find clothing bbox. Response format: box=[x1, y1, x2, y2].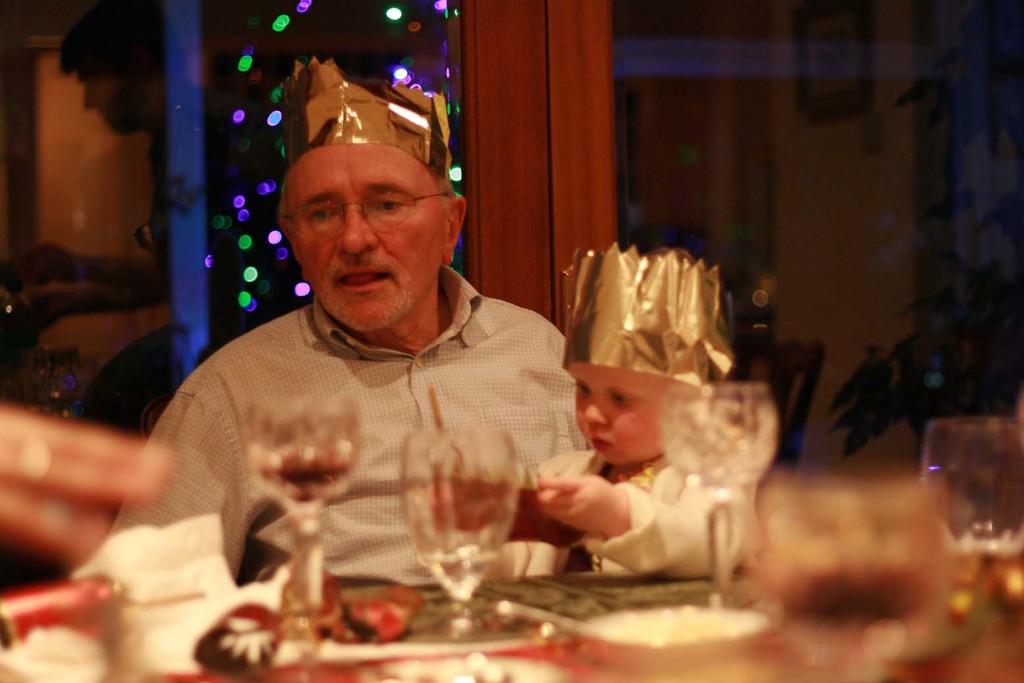
box=[539, 451, 761, 580].
